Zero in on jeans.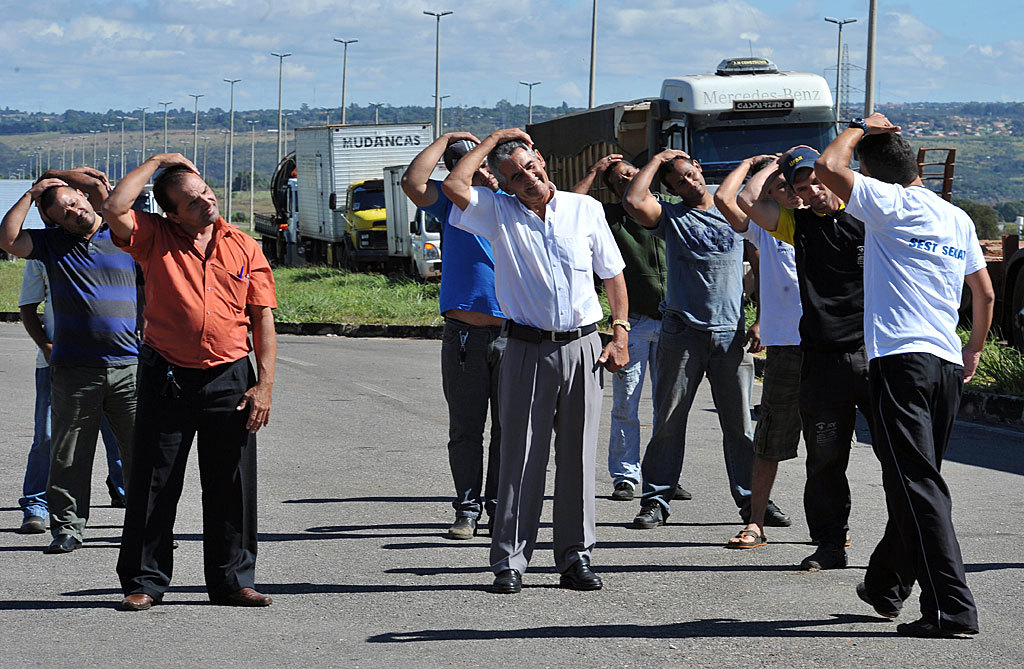
Zeroed in: detection(804, 345, 890, 555).
